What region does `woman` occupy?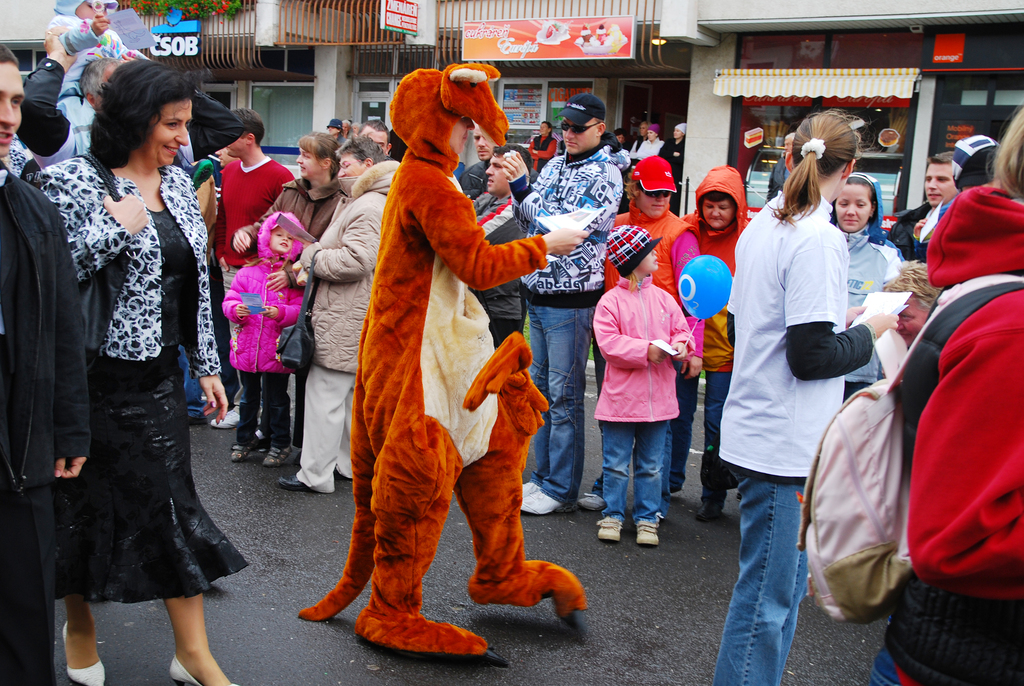
Rect(821, 168, 908, 405).
